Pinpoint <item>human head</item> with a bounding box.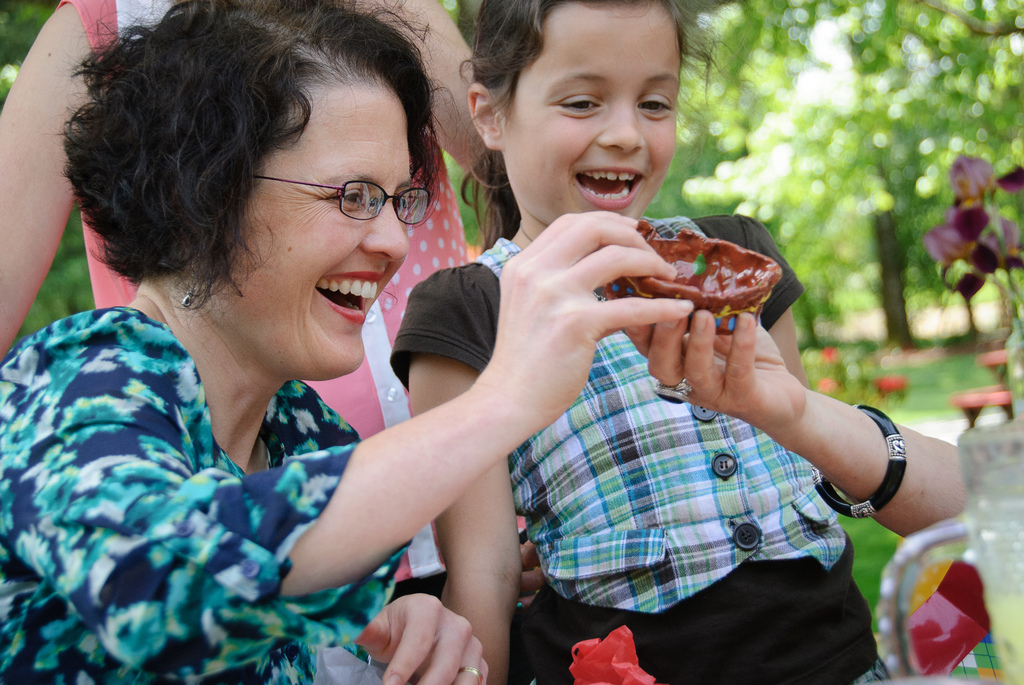
bbox(453, 0, 743, 224).
